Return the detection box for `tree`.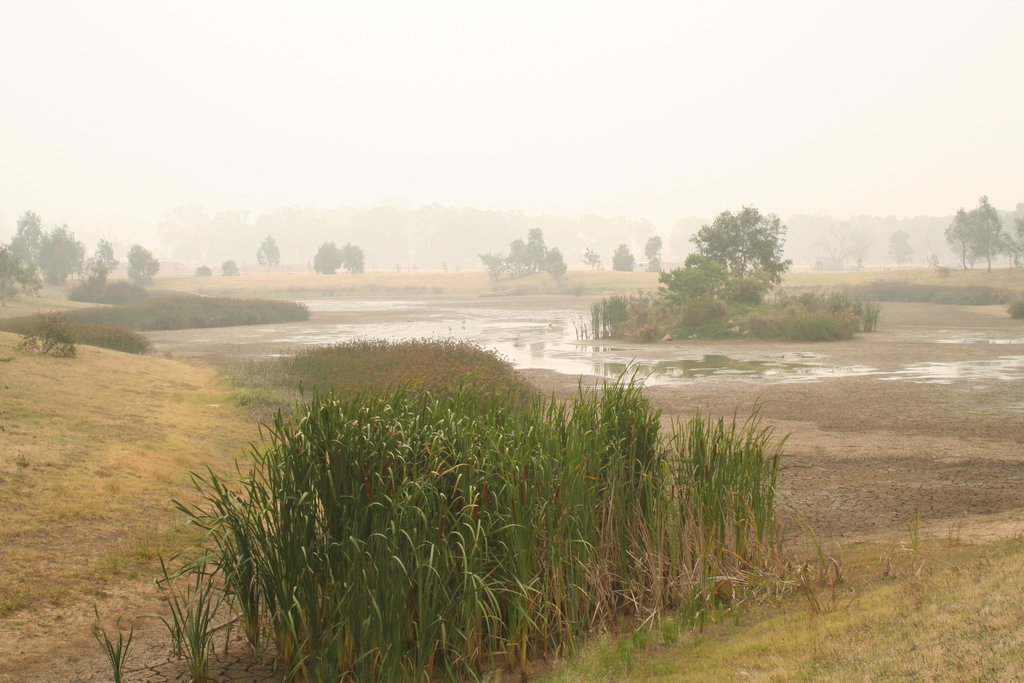
left=543, top=248, right=563, bottom=287.
